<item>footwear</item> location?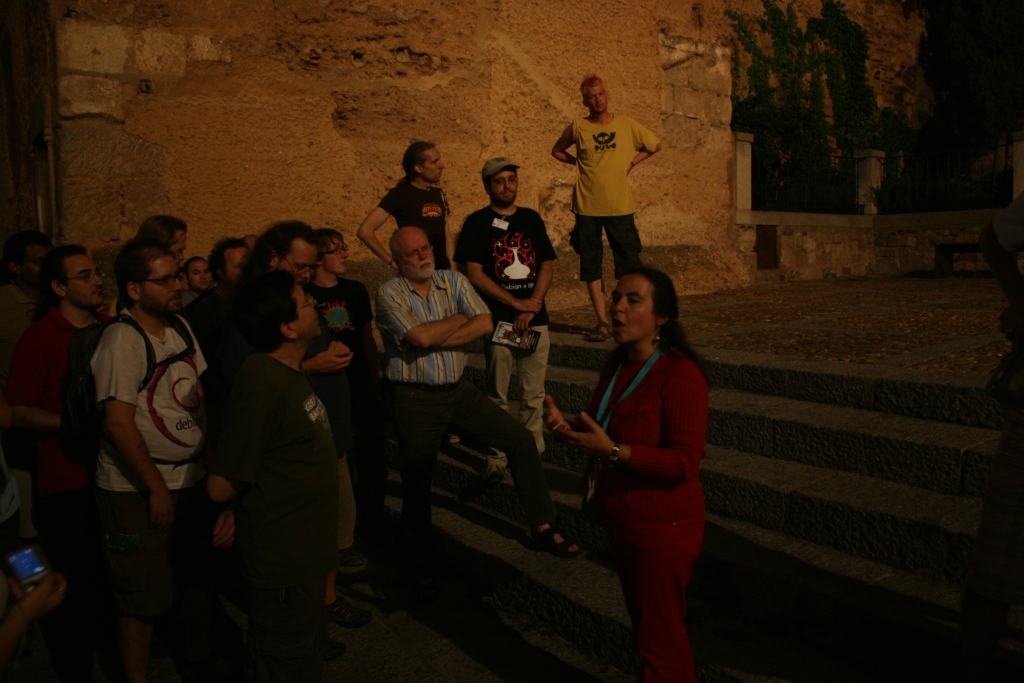
Rect(584, 321, 614, 346)
